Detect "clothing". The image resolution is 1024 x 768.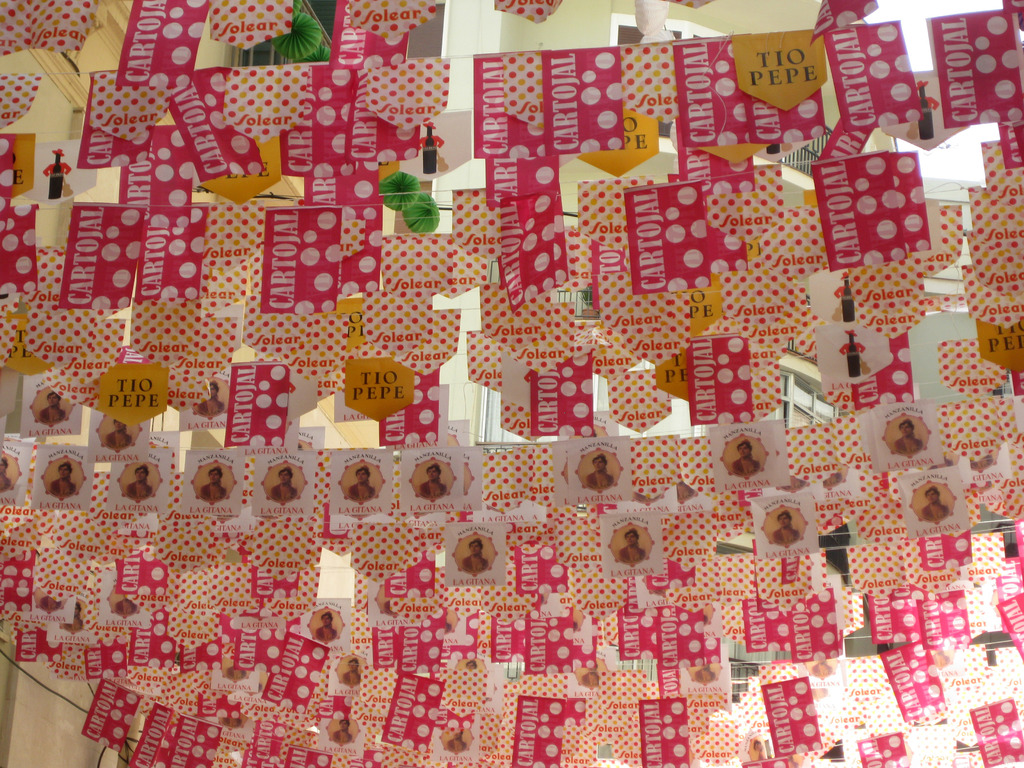
BBox(611, 539, 652, 563).
